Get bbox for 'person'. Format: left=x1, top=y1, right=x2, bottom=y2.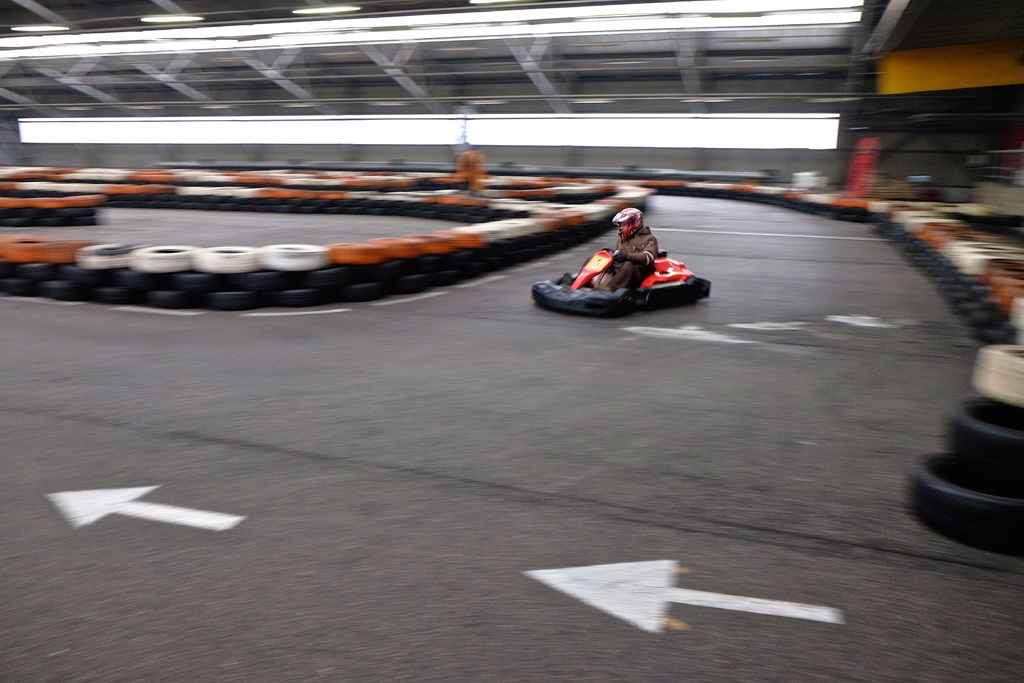
left=563, top=208, right=685, bottom=299.
